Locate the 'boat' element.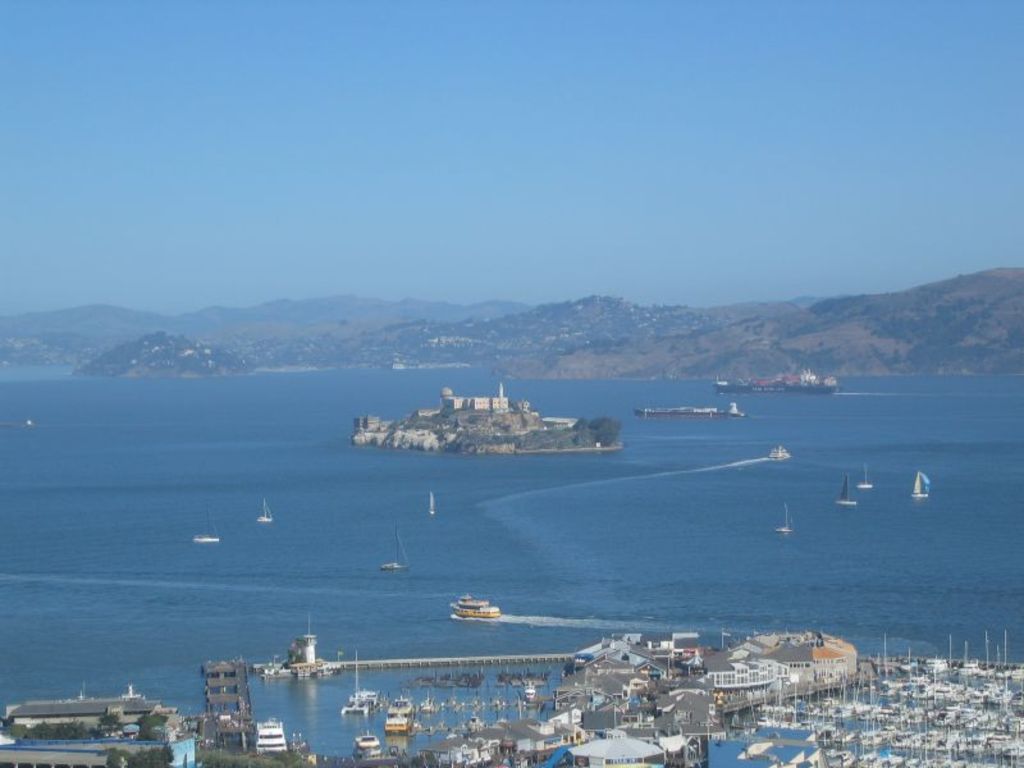
Element bbox: <bbox>778, 503, 787, 531</bbox>.
